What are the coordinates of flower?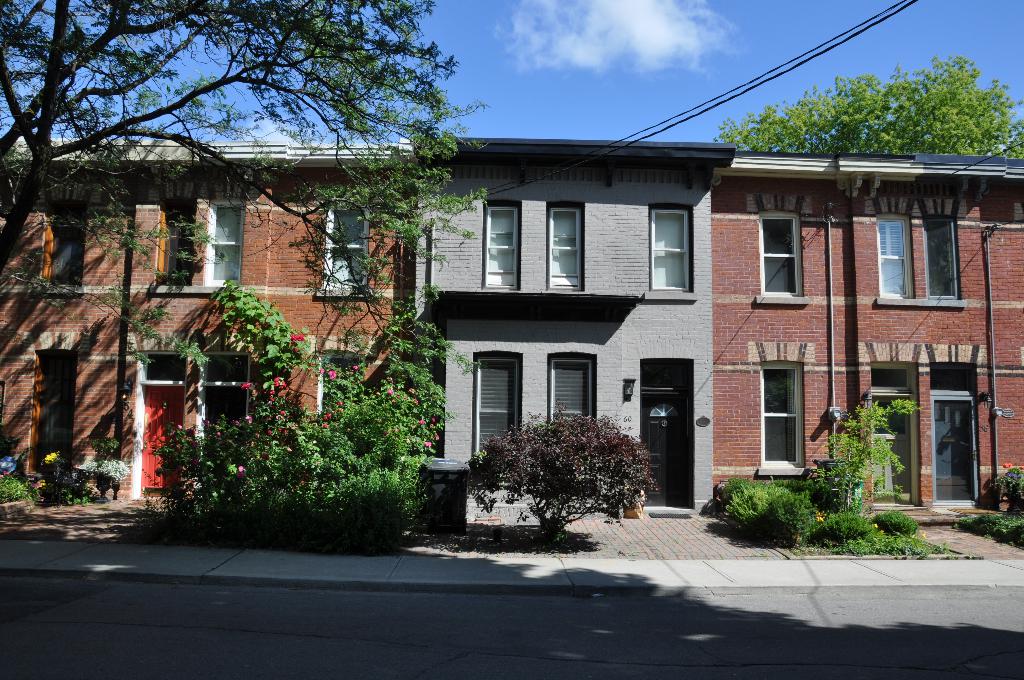
{"left": 267, "top": 428, "right": 268, "bottom": 435}.
